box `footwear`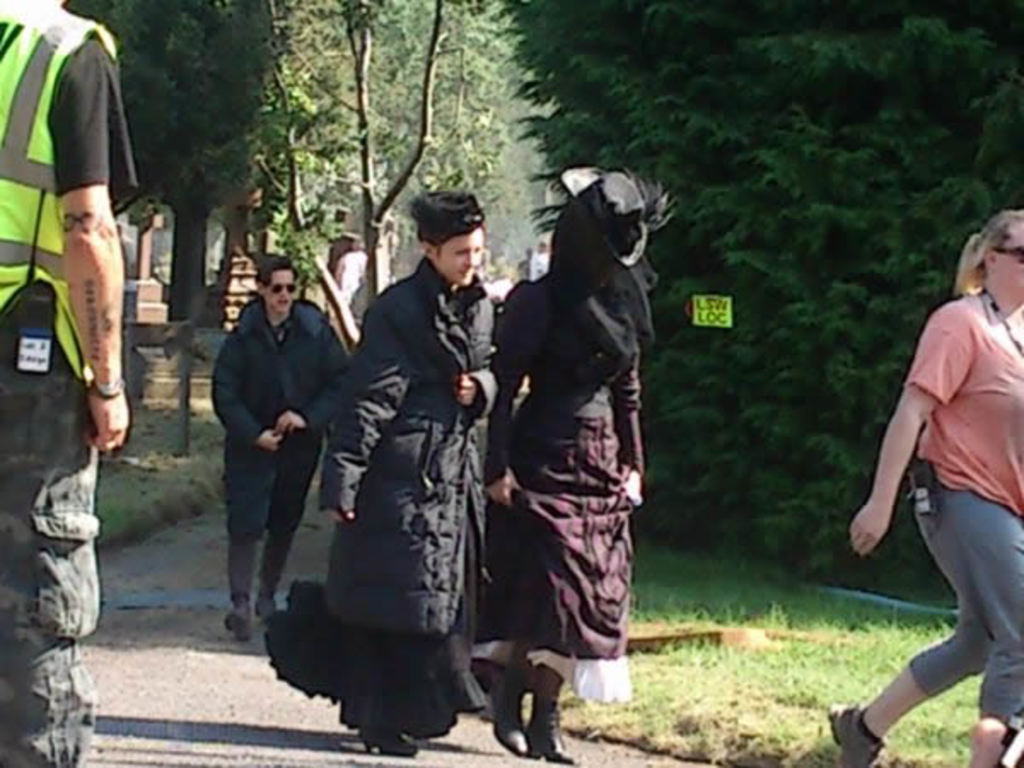
828,710,882,766
